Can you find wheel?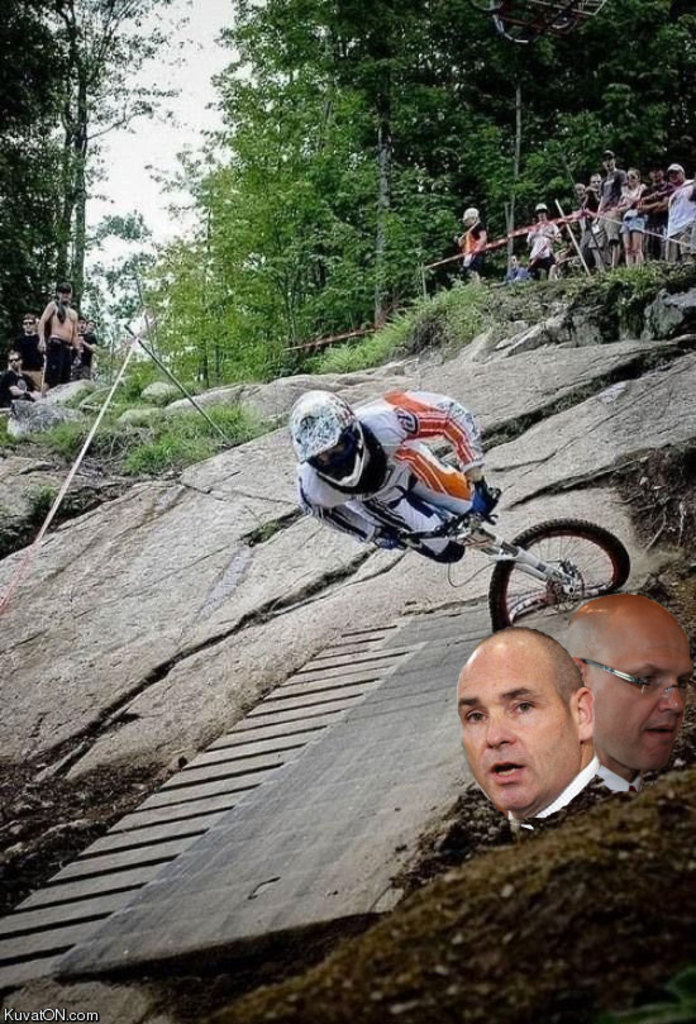
Yes, bounding box: [x1=488, y1=520, x2=629, y2=635].
